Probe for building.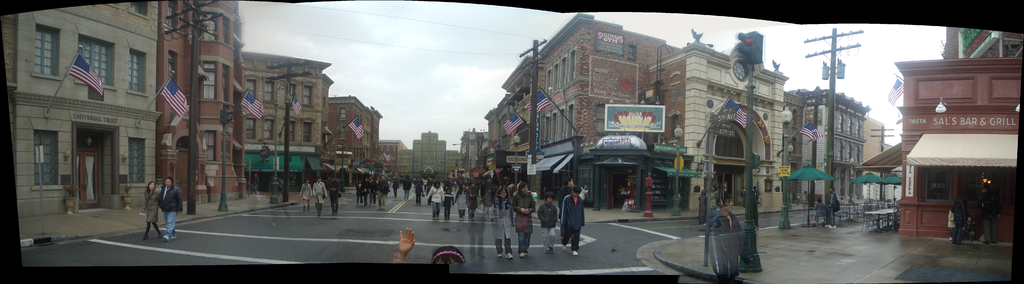
Probe result: <box>158,1,252,203</box>.
